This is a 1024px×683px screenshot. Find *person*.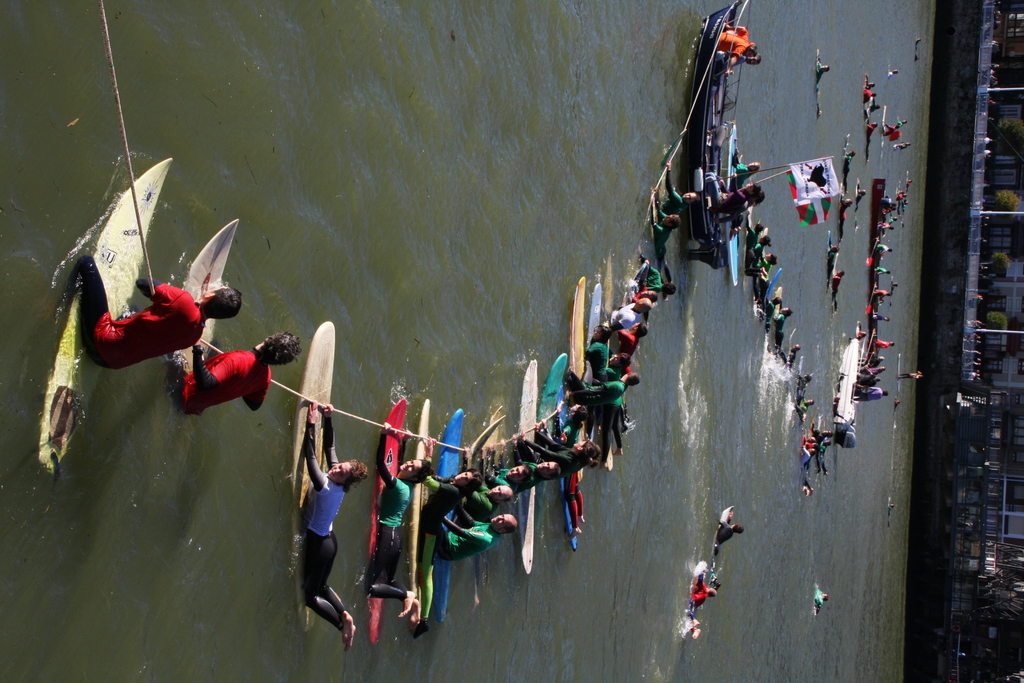
Bounding box: <bbox>362, 420, 435, 625</bbox>.
